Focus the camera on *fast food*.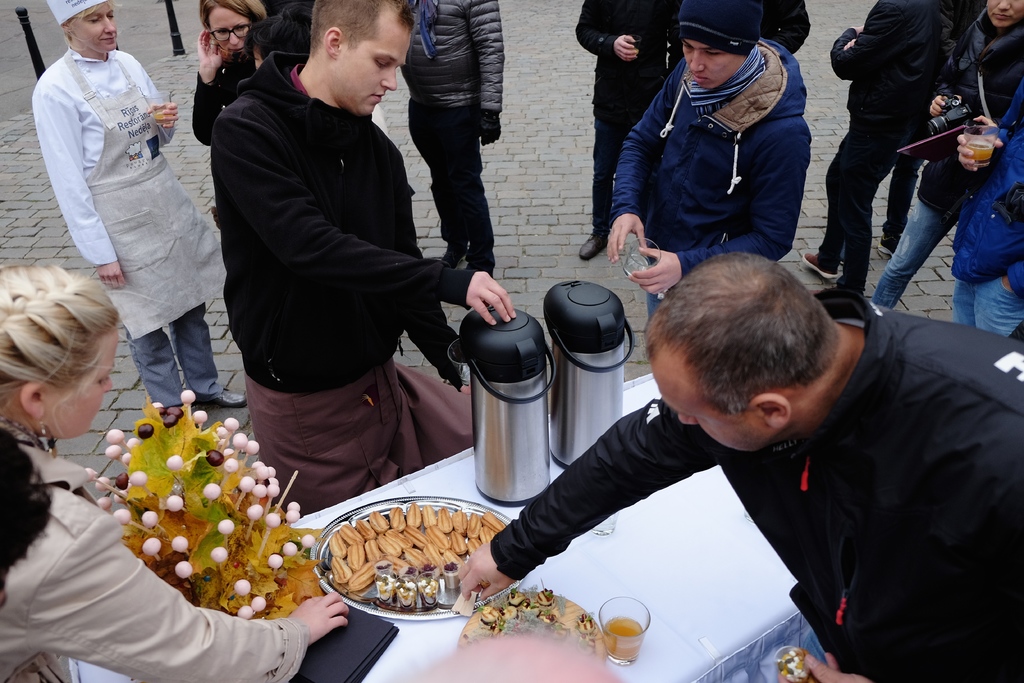
Focus region: l=342, t=522, r=362, b=552.
